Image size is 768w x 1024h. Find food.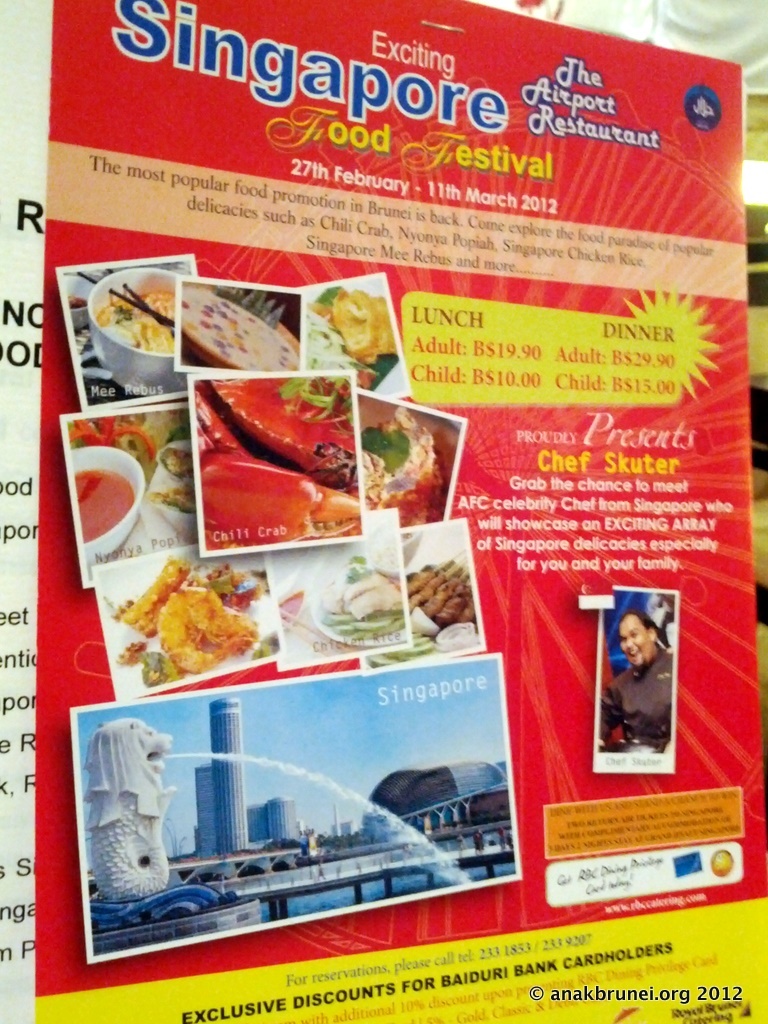
<bbox>73, 468, 137, 544</bbox>.
